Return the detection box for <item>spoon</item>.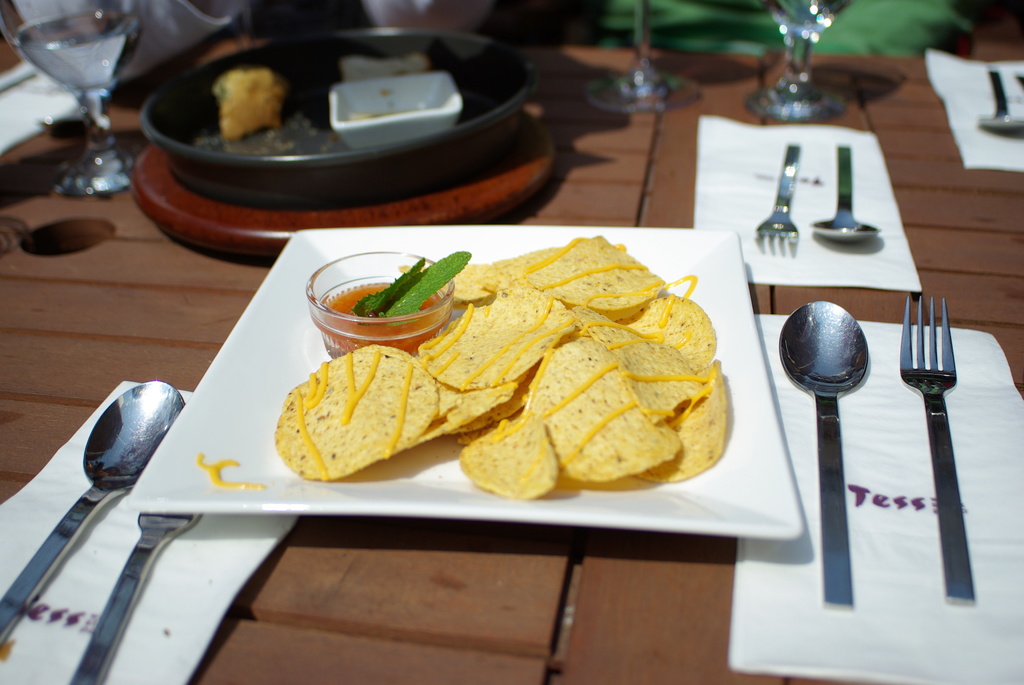
(809,143,881,244).
